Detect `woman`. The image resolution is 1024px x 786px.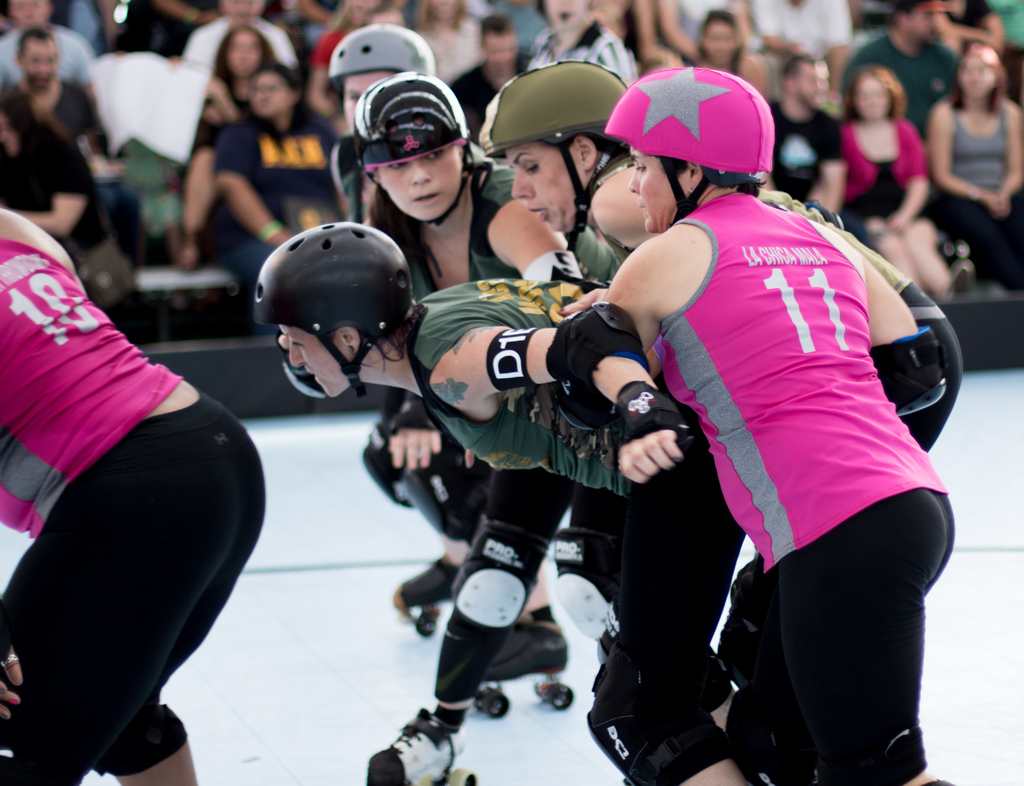
left=579, top=53, right=972, bottom=785.
